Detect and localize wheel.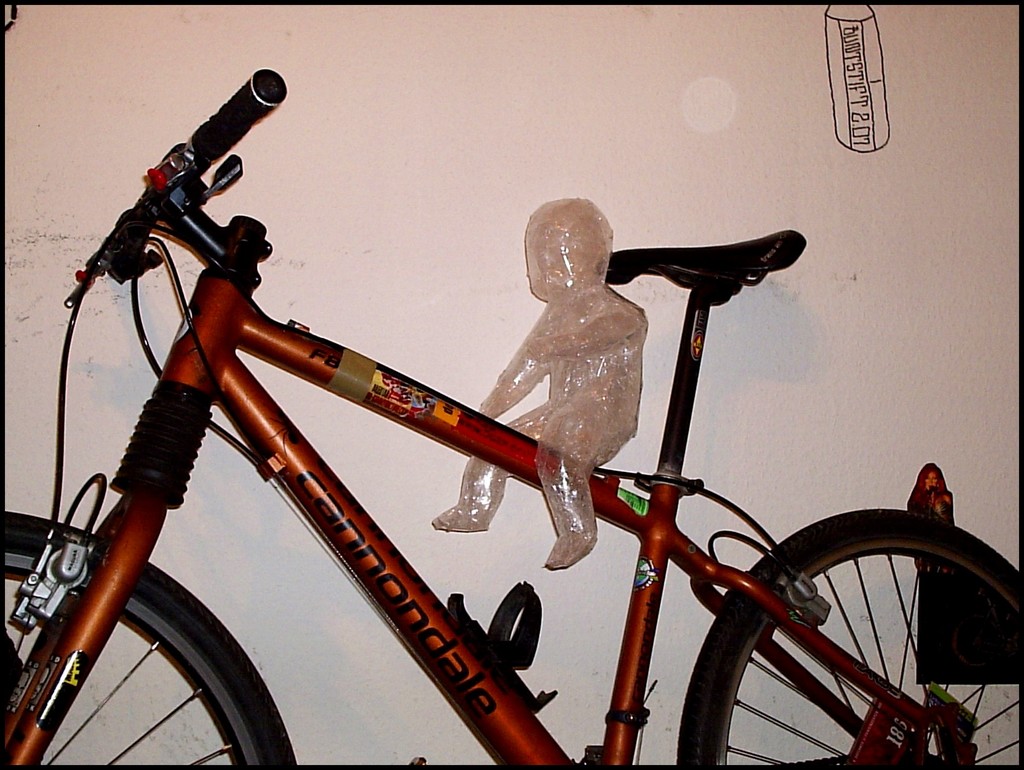
Localized at bbox(0, 505, 294, 769).
